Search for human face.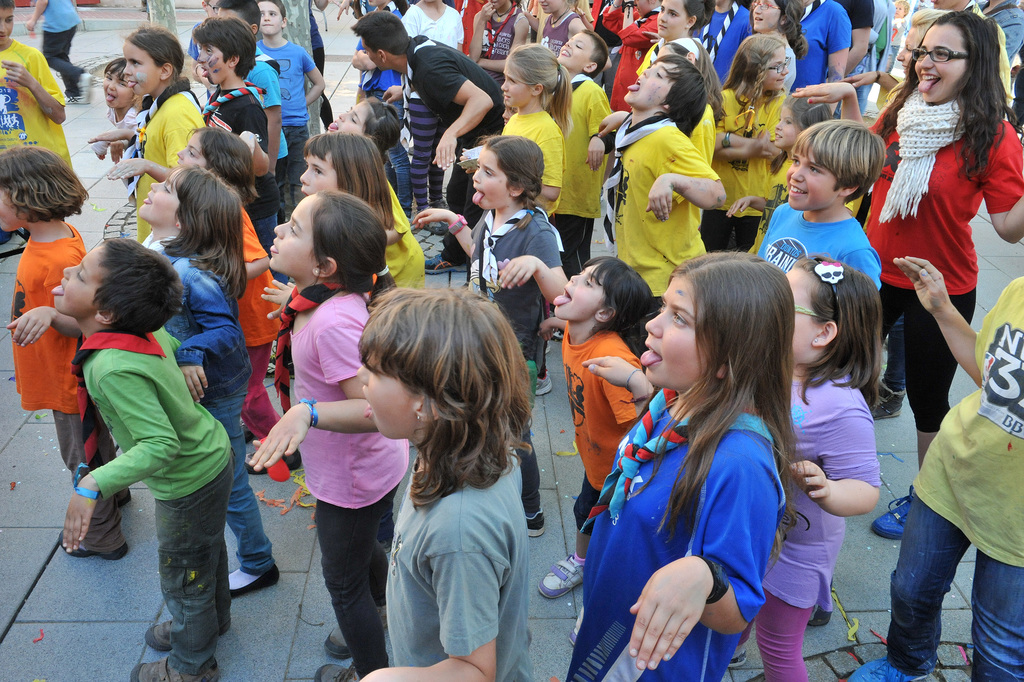
Found at <region>268, 197, 323, 276</region>.
